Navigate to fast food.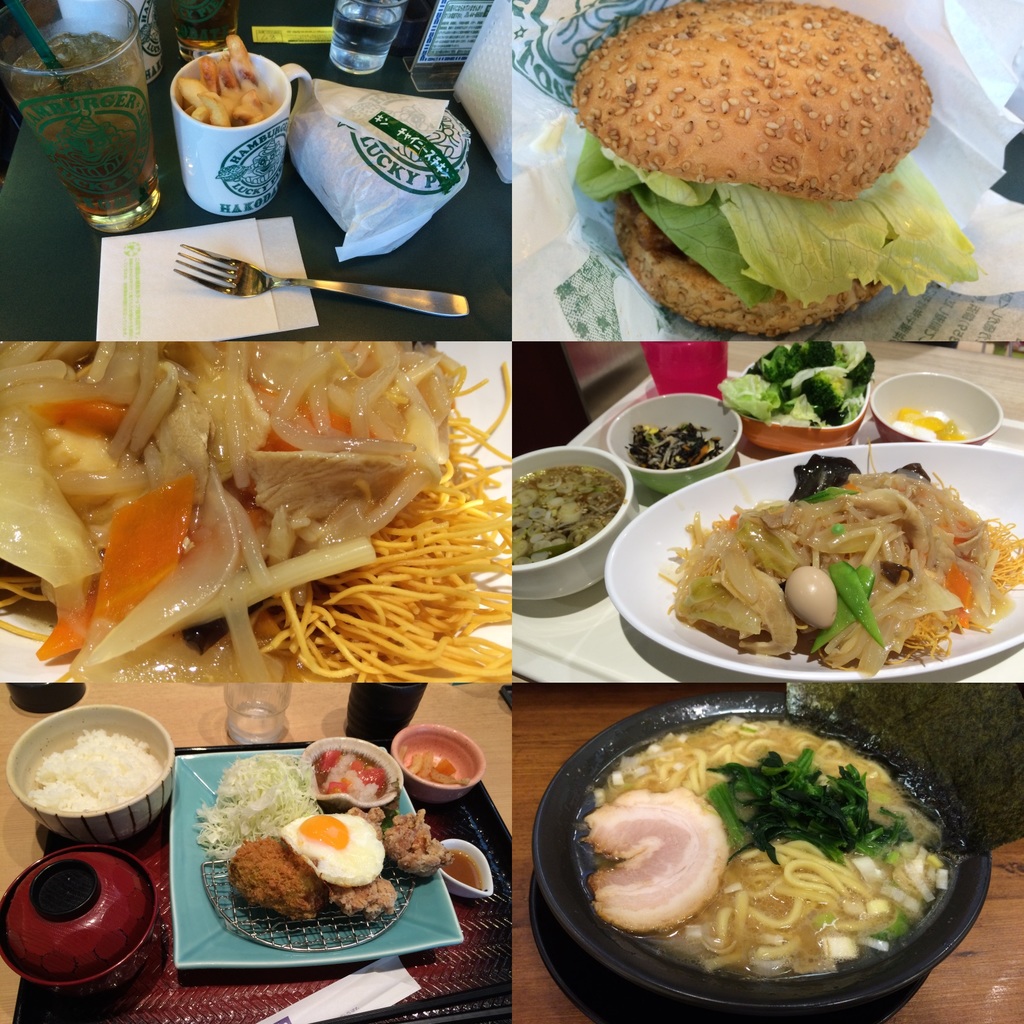
Navigation target: bbox=(556, 7, 991, 333).
